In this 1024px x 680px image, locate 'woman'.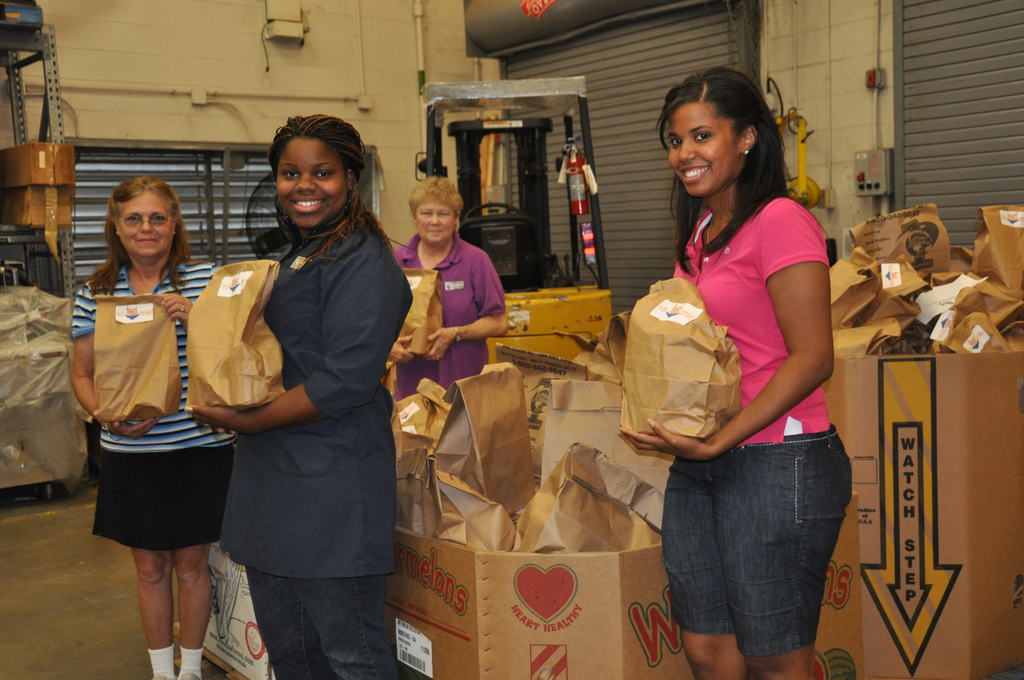
Bounding box: region(169, 113, 426, 659).
